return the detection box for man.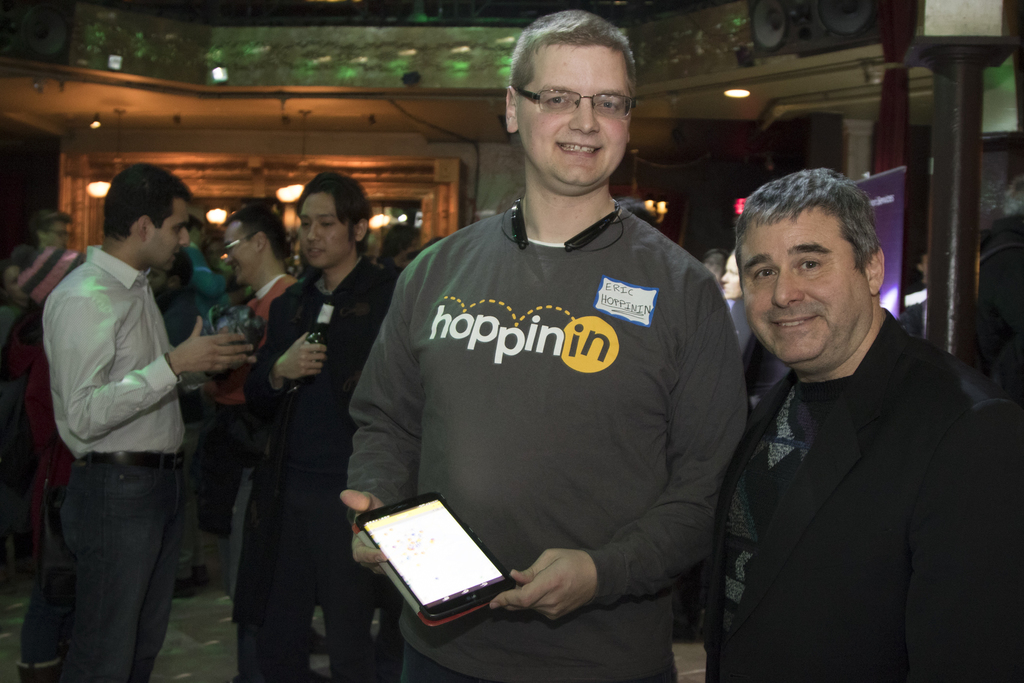
42/168/262/682.
